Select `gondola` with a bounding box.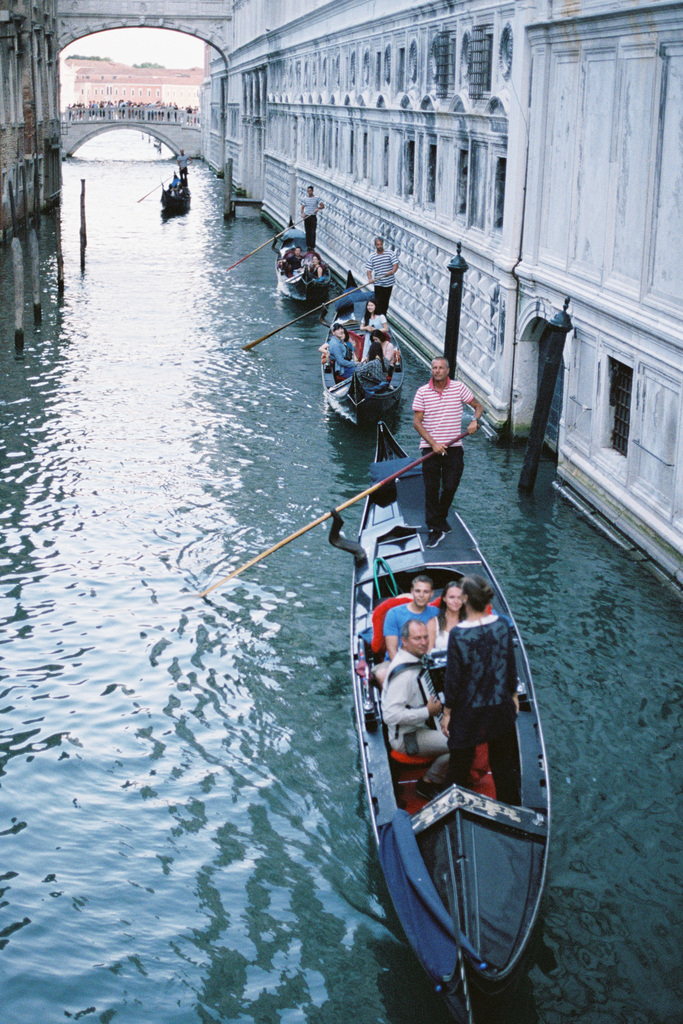
Rect(313, 276, 420, 441).
